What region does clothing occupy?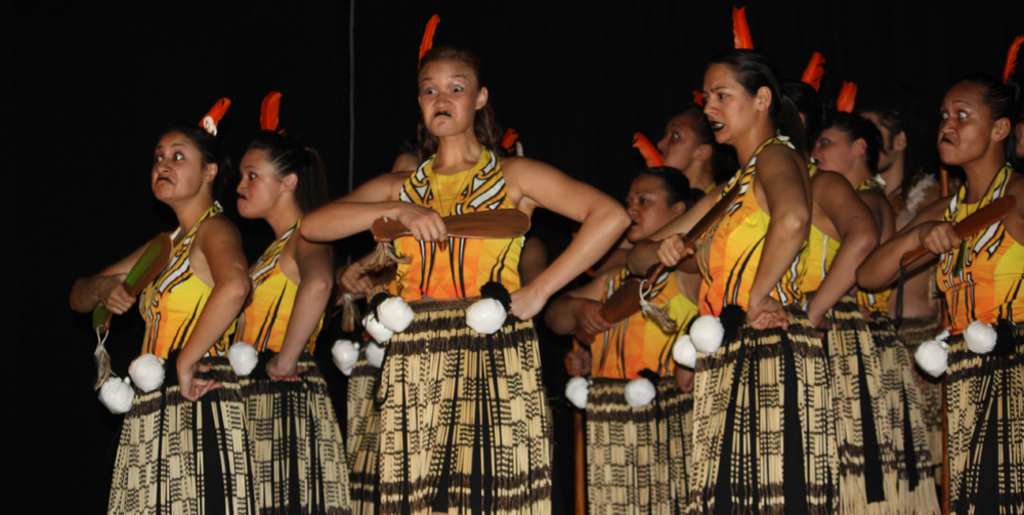
BBox(96, 198, 250, 514).
